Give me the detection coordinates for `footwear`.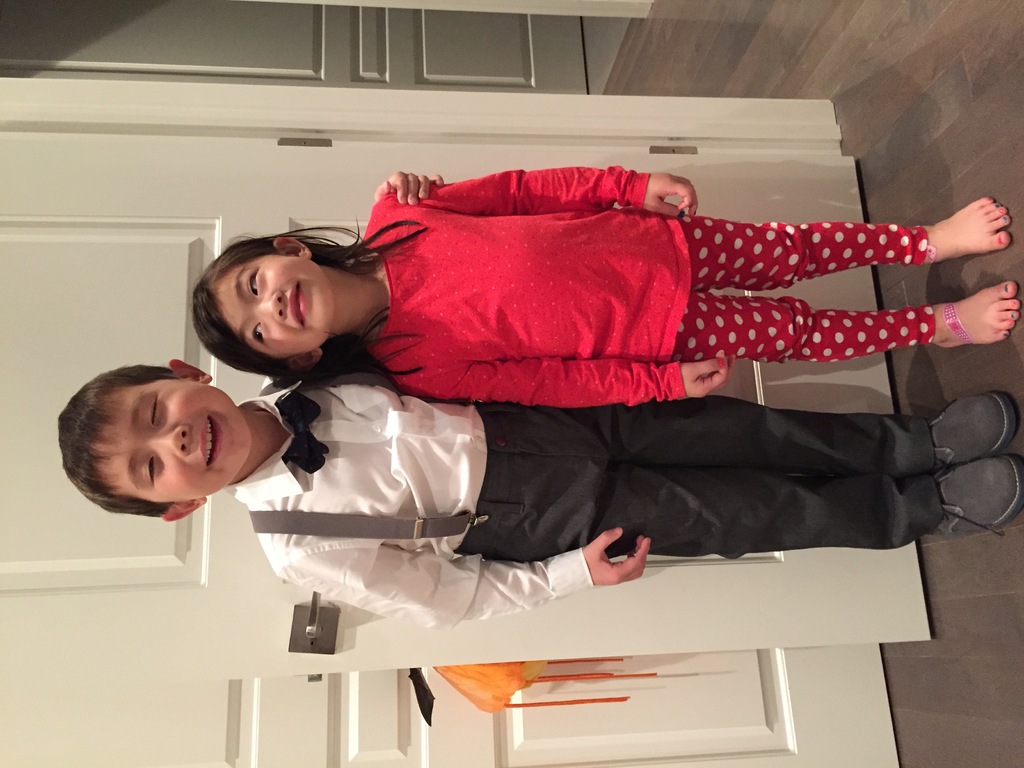
928/463/1023/537.
